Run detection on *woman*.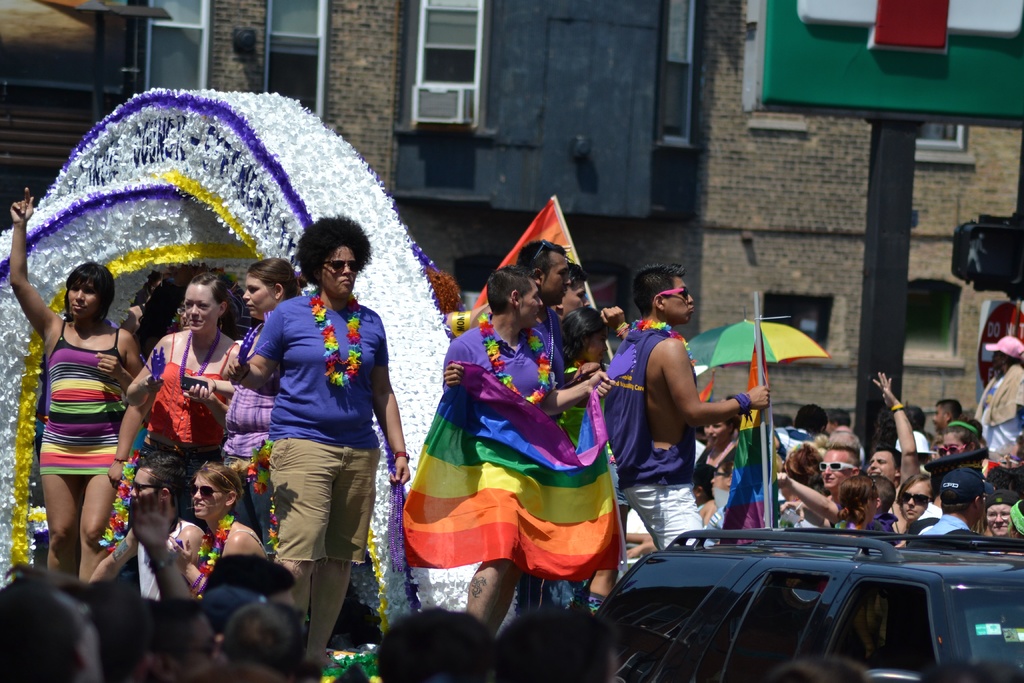
Result: box(934, 421, 983, 471).
